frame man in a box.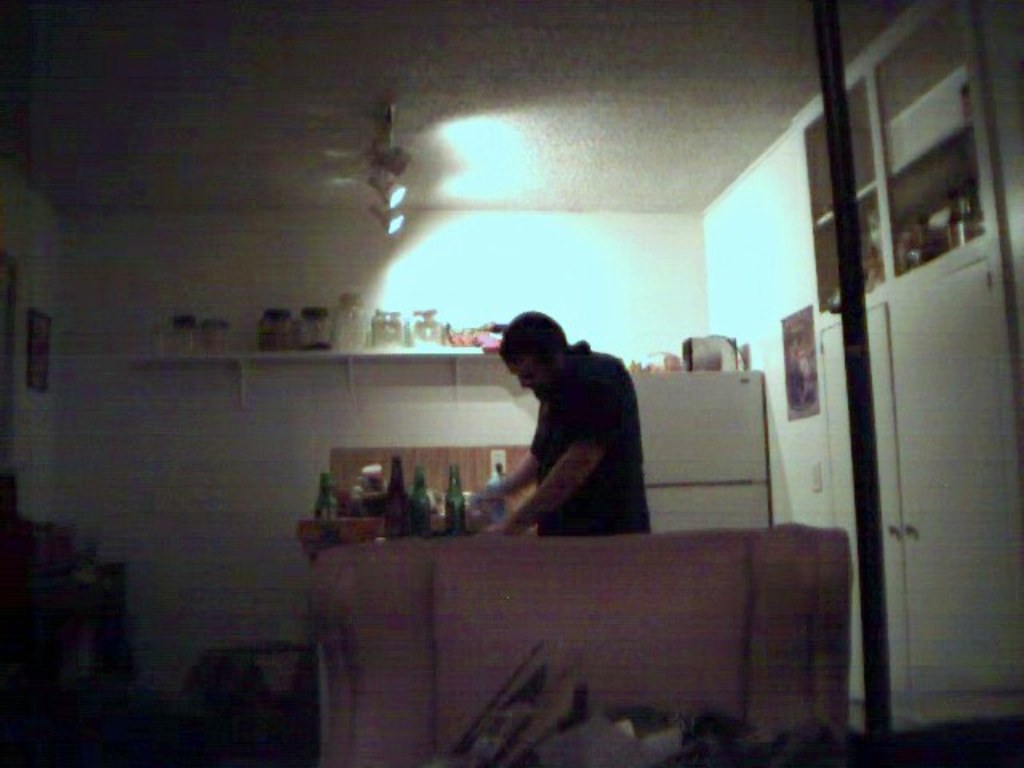
[422, 307, 688, 603].
